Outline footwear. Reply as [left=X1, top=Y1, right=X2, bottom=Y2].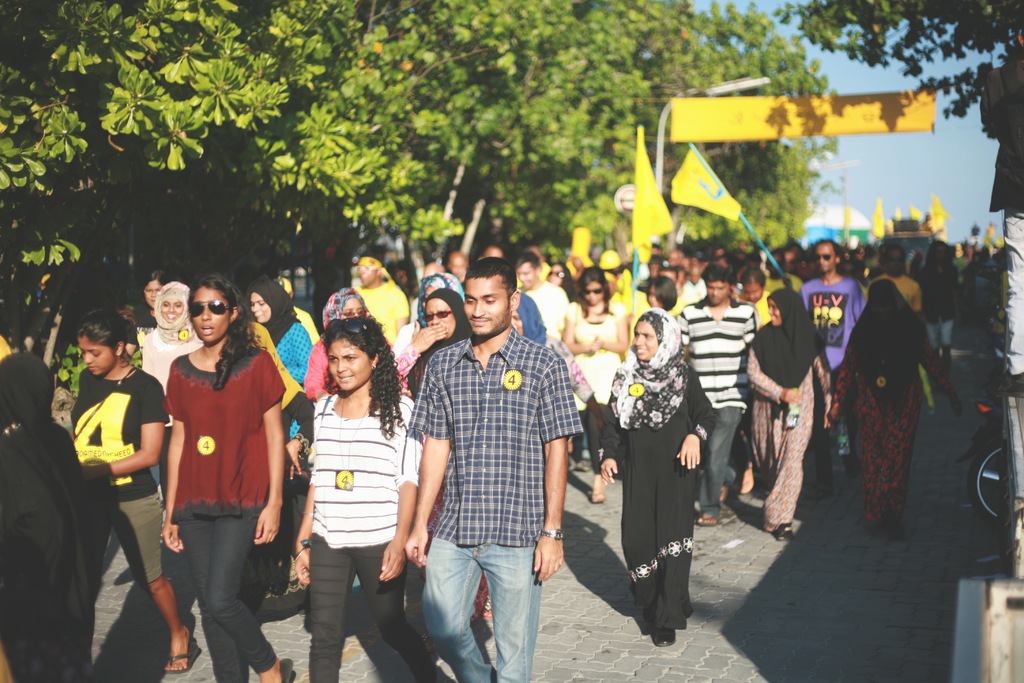
[left=892, top=518, right=902, bottom=541].
